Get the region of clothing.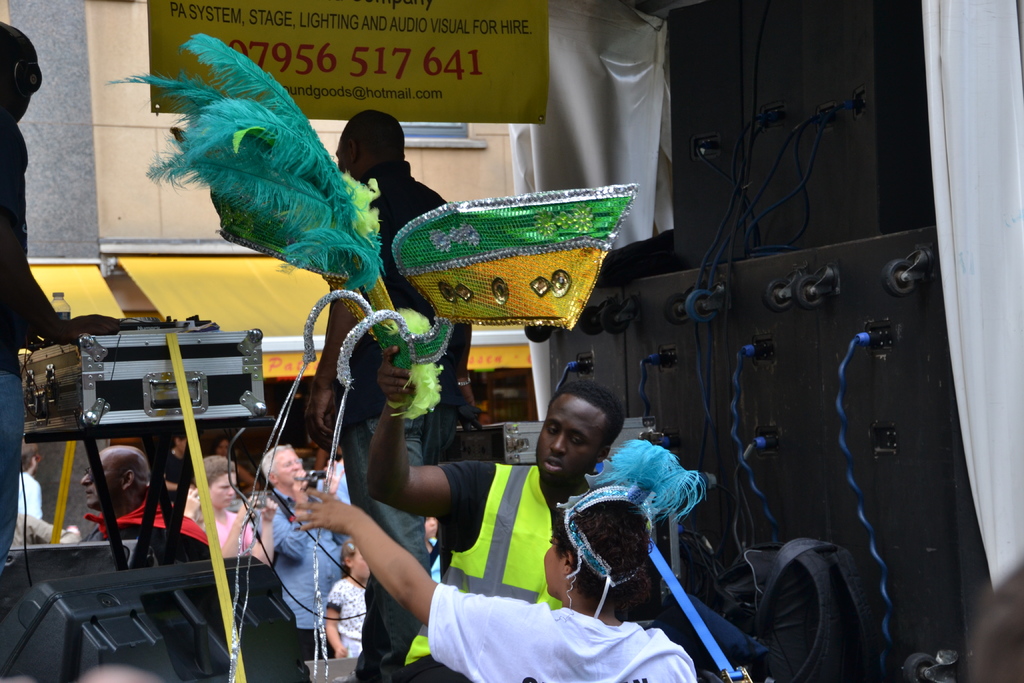
bbox(381, 402, 582, 682).
